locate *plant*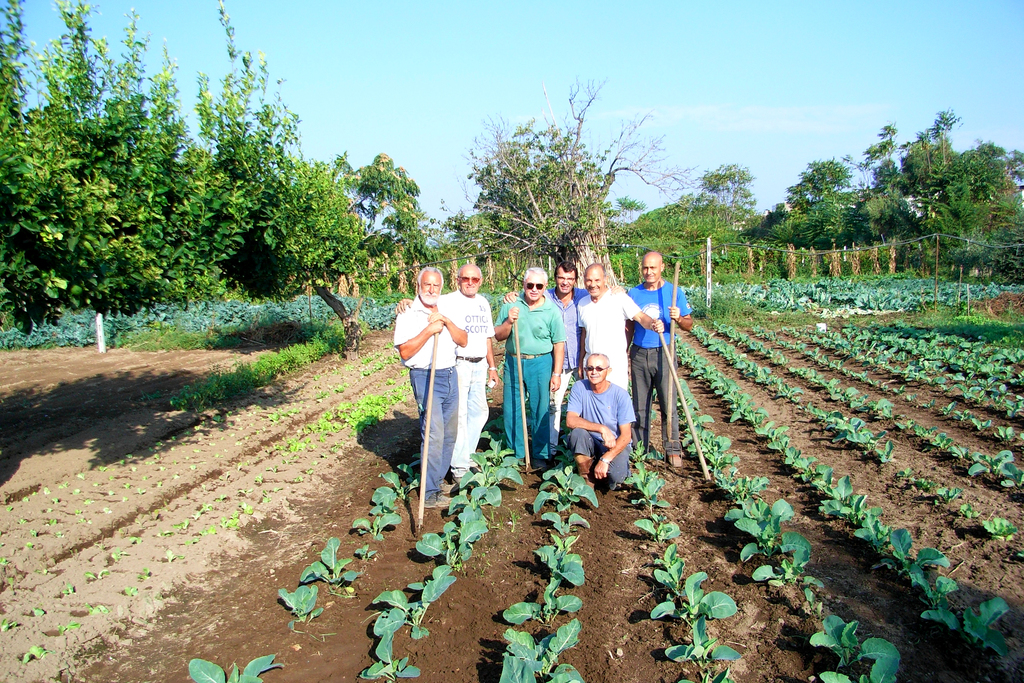
Rect(122, 583, 136, 598)
